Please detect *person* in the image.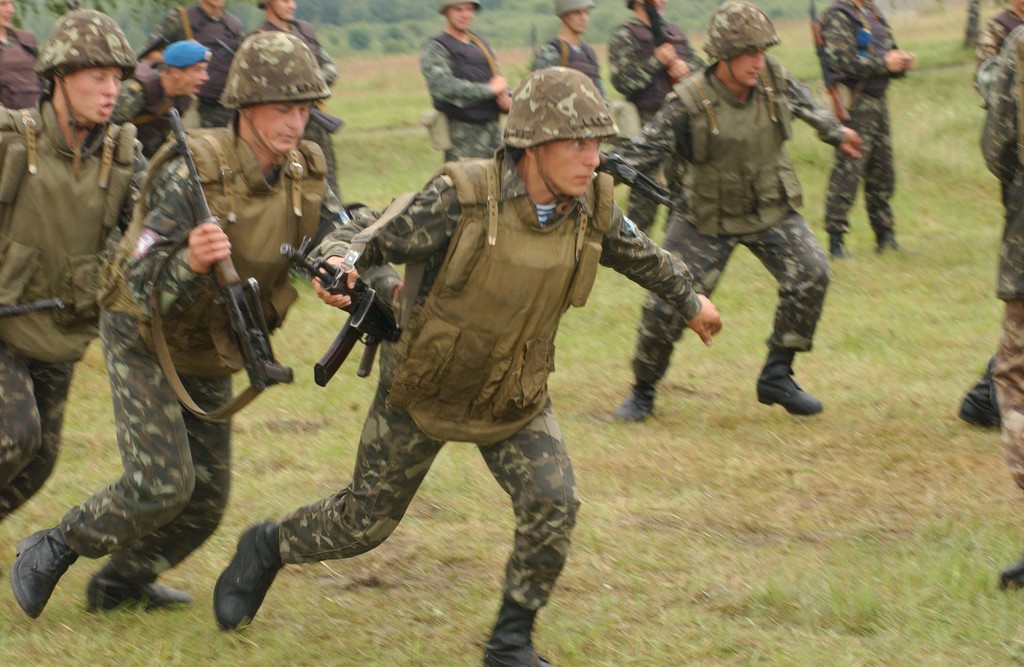
{"x1": 955, "y1": 0, "x2": 1023, "y2": 430}.
